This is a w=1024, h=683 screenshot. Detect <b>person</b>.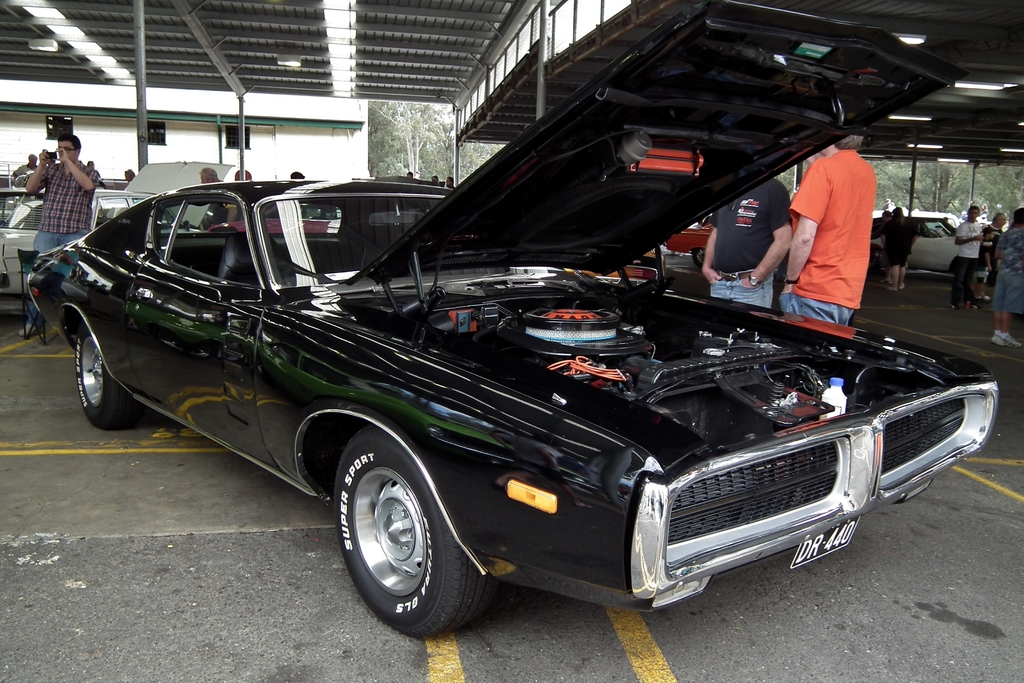
l=26, t=130, r=107, b=335.
